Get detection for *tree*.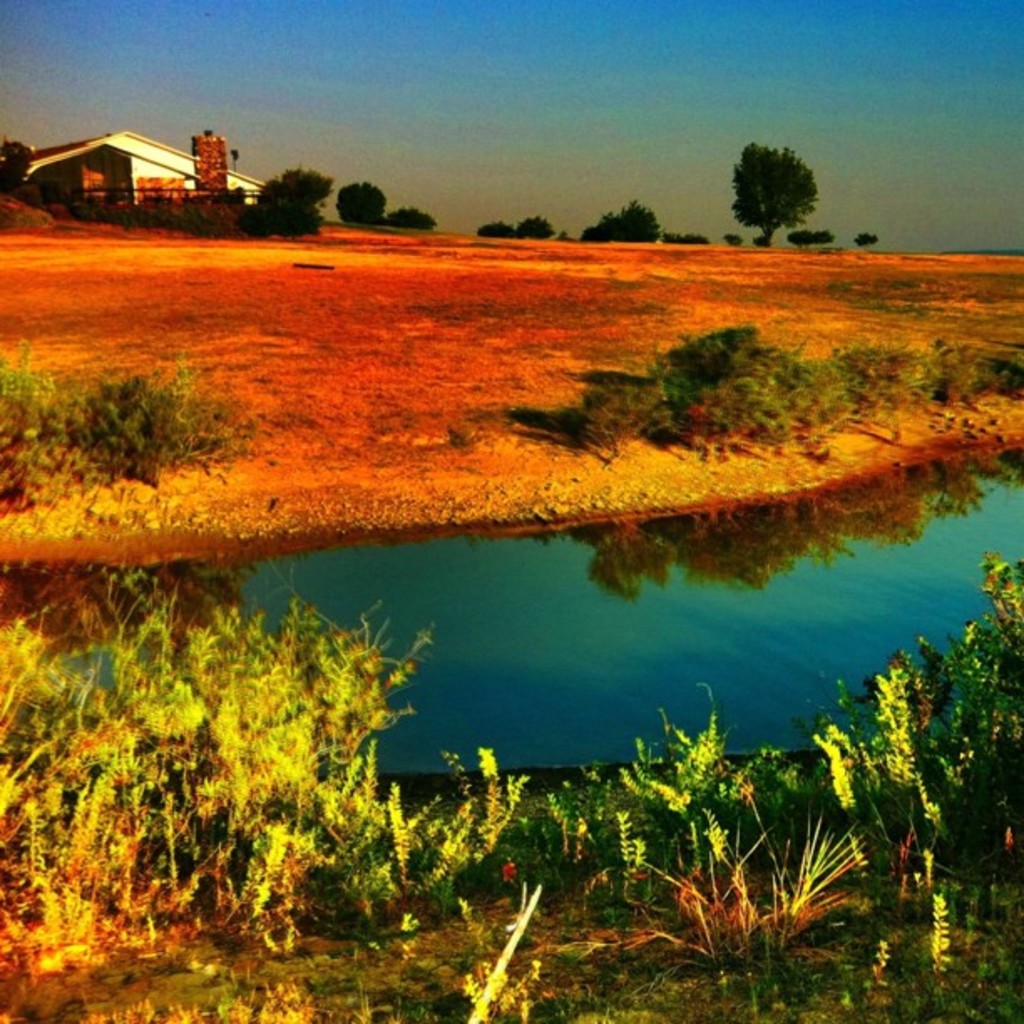
Detection: 733, 144, 818, 246.
